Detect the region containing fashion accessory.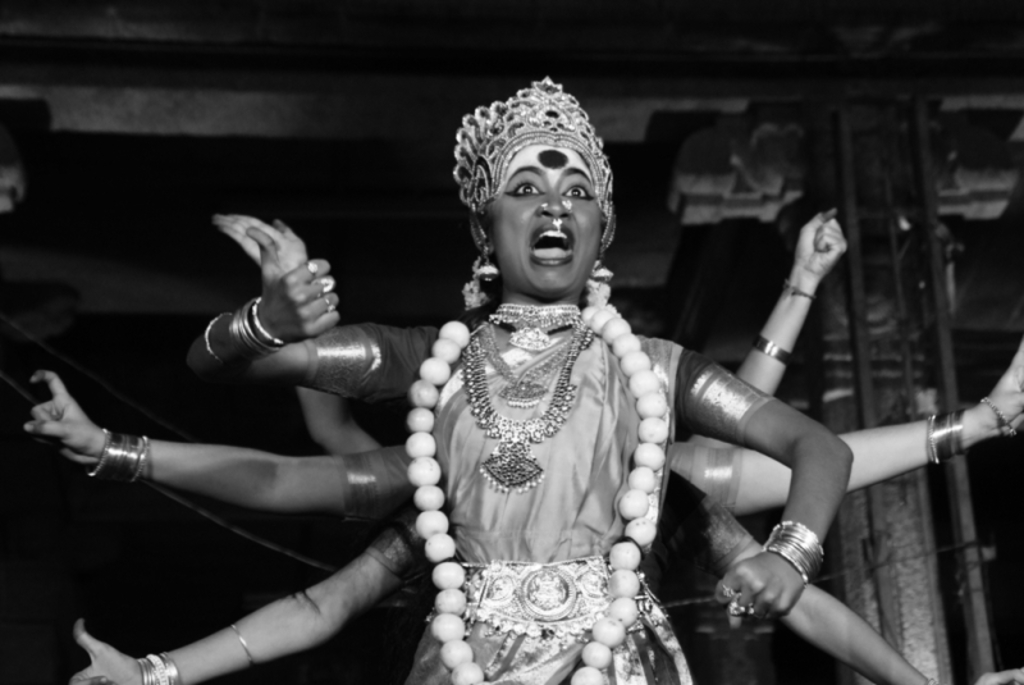
x1=973 y1=397 x2=1014 y2=435.
